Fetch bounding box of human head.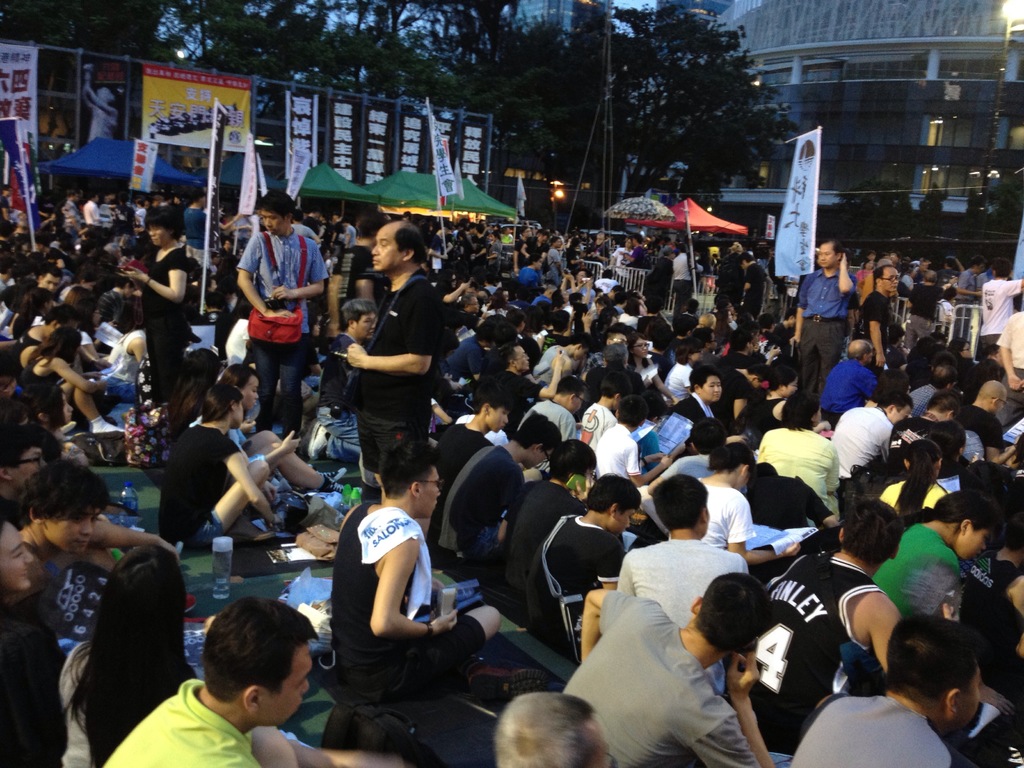
Bbox: 217:363:260:412.
